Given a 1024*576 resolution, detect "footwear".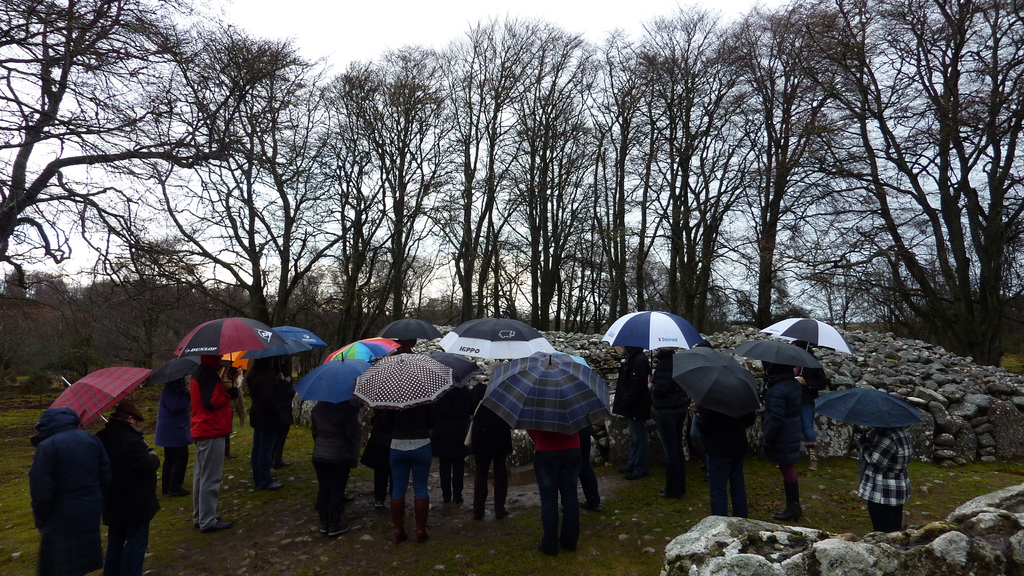
bbox=(271, 459, 285, 467).
